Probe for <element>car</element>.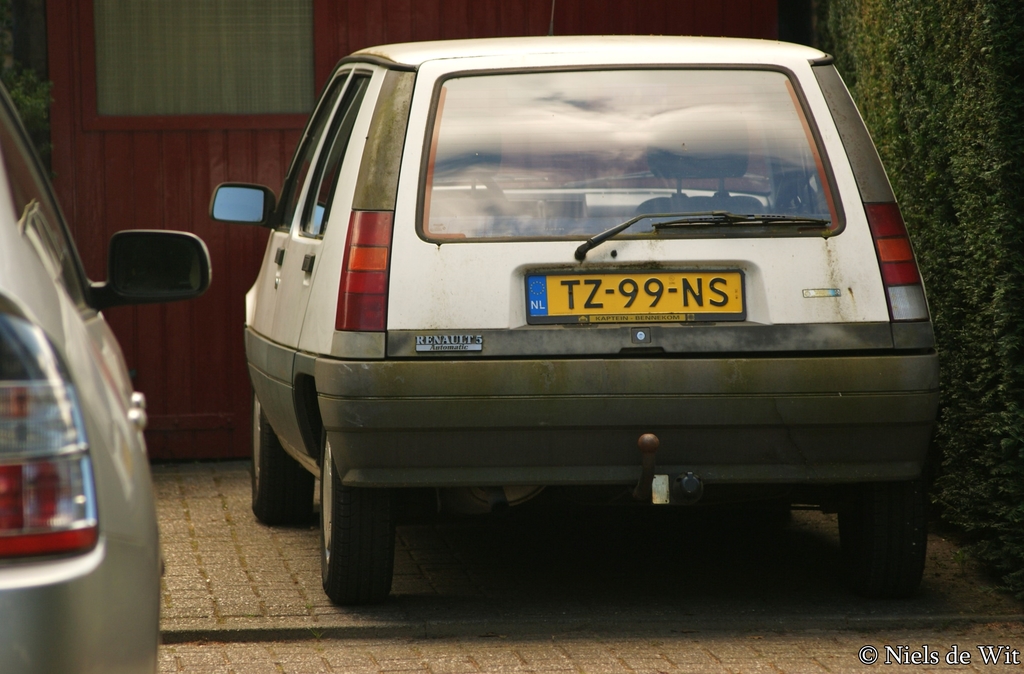
Probe result: <bbox>0, 67, 216, 673</bbox>.
